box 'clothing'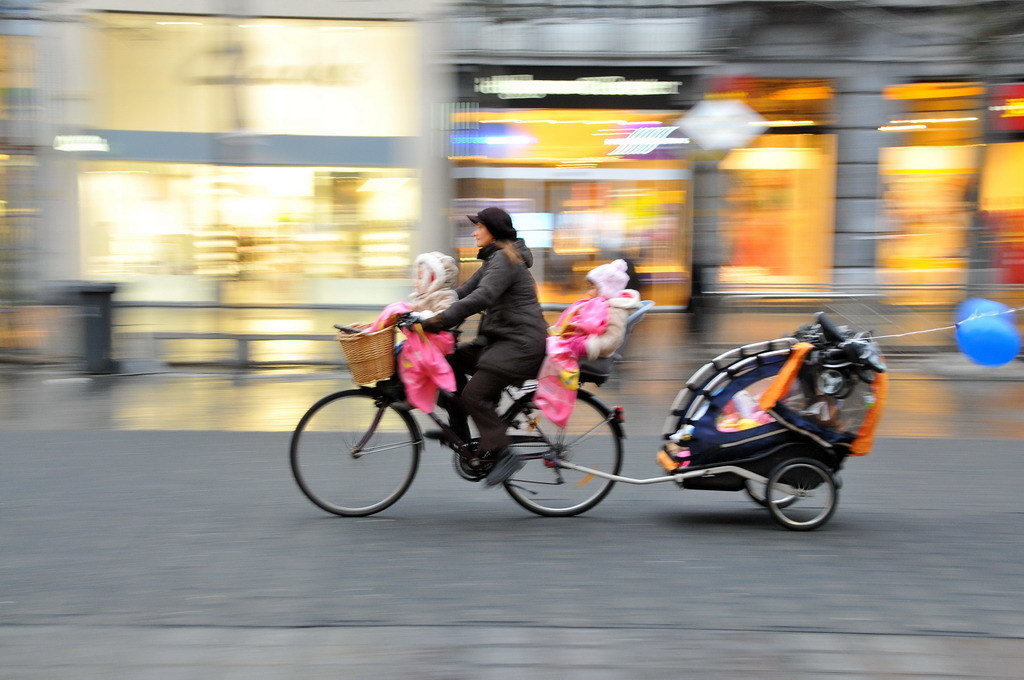
(x1=436, y1=240, x2=555, y2=461)
